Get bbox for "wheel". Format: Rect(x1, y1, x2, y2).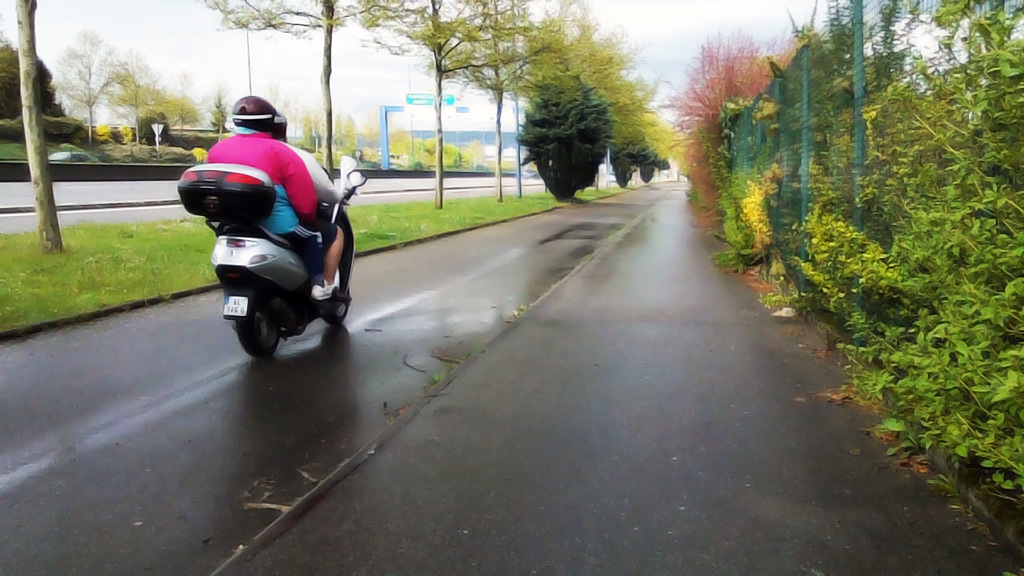
Rect(223, 287, 293, 351).
